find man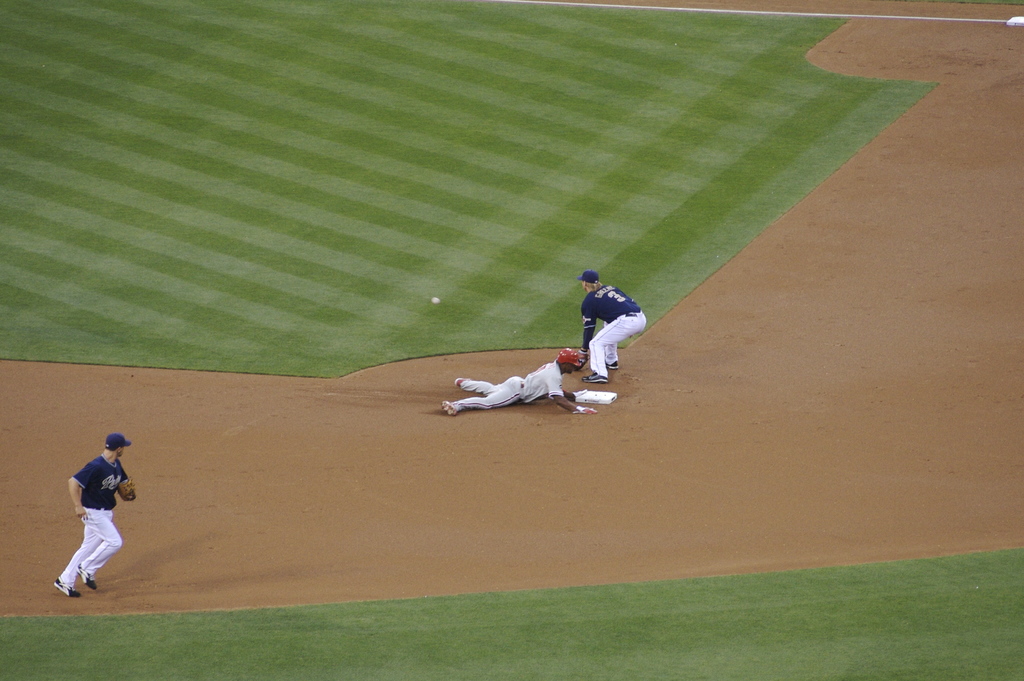
box=[580, 272, 644, 383]
